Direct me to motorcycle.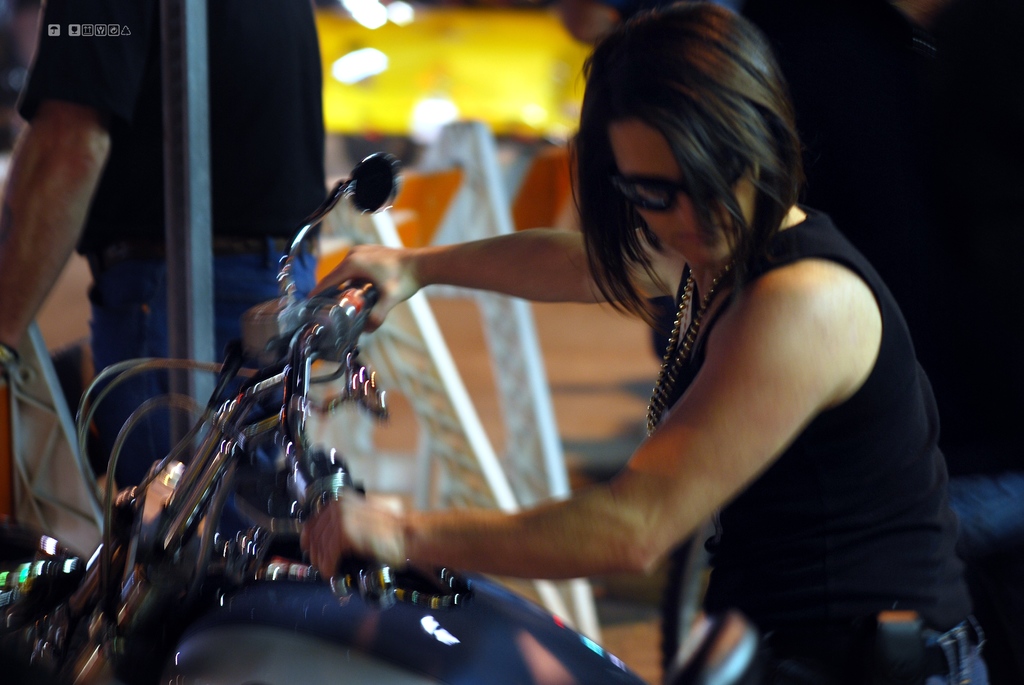
Direction: 0,151,701,684.
